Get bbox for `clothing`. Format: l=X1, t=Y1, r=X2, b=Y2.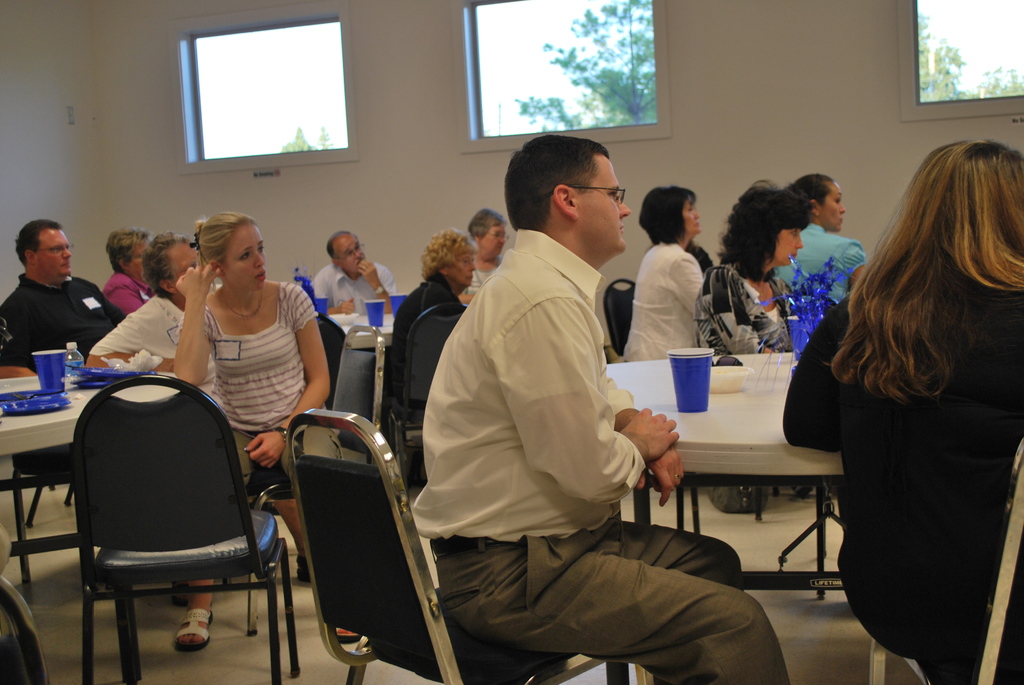
l=408, t=230, r=788, b=684.
